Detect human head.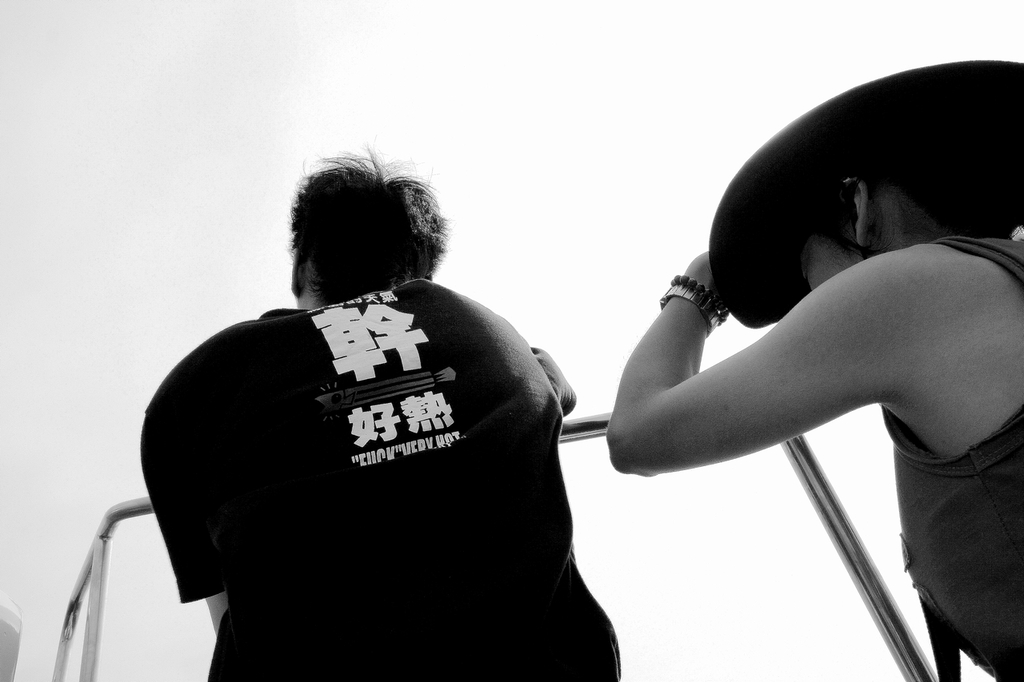
Detected at <region>790, 104, 1013, 296</region>.
